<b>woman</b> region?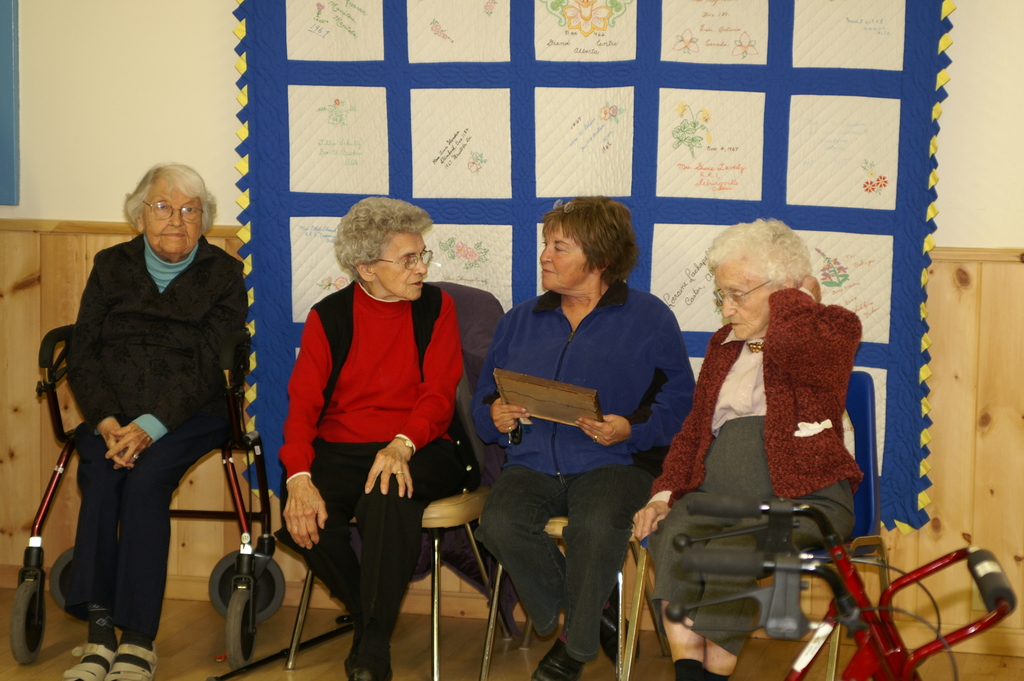
region(279, 197, 477, 680)
